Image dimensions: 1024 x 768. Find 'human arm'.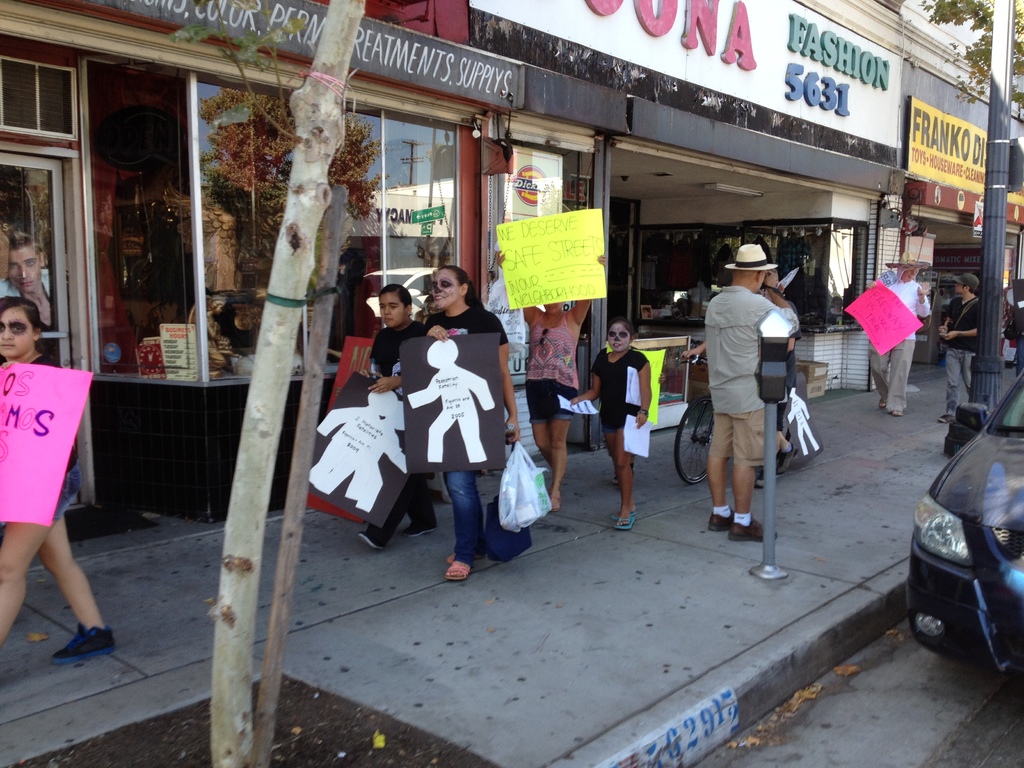
BBox(493, 307, 525, 447).
